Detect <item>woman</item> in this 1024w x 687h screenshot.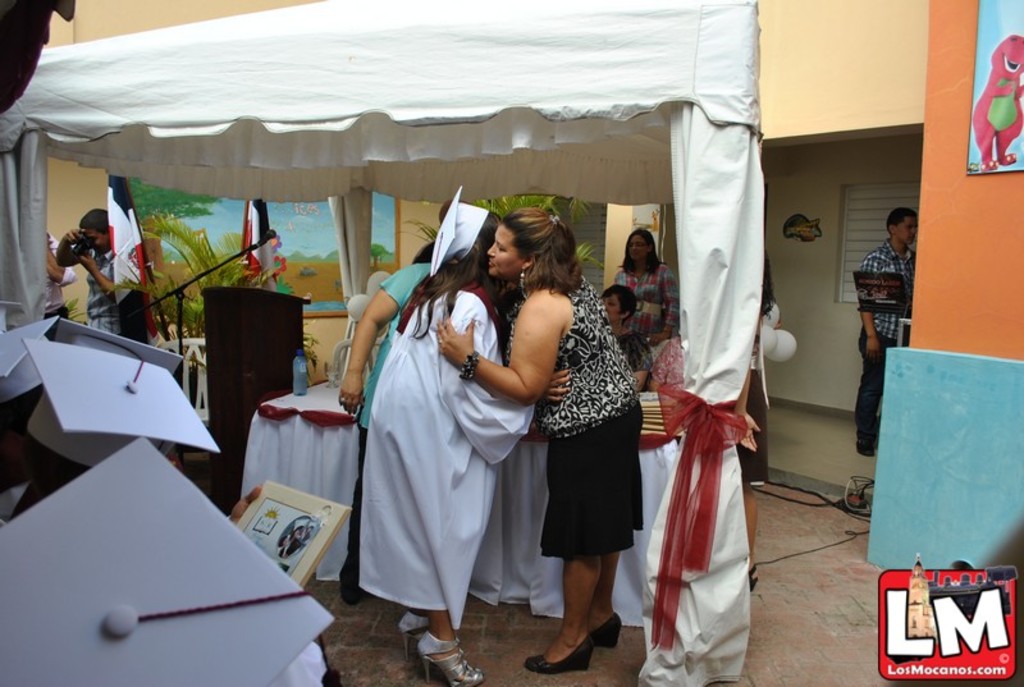
Detection: BBox(730, 252, 773, 583).
